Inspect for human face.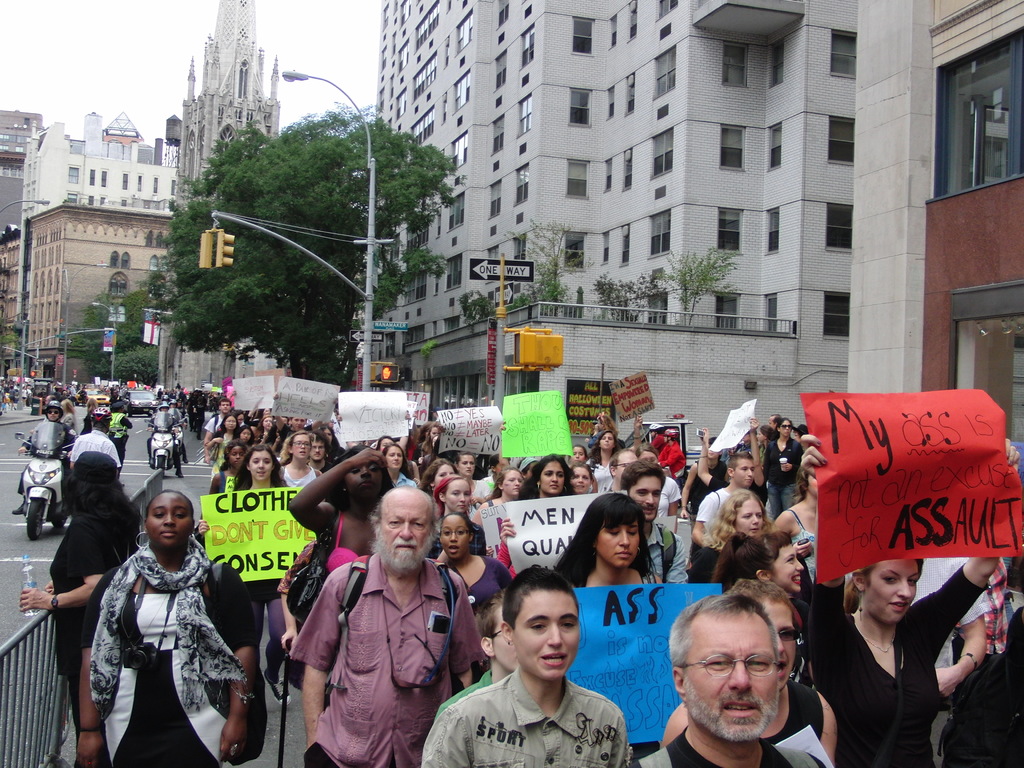
Inspection: x1=603, y1=520, x2=639, y2=559.
